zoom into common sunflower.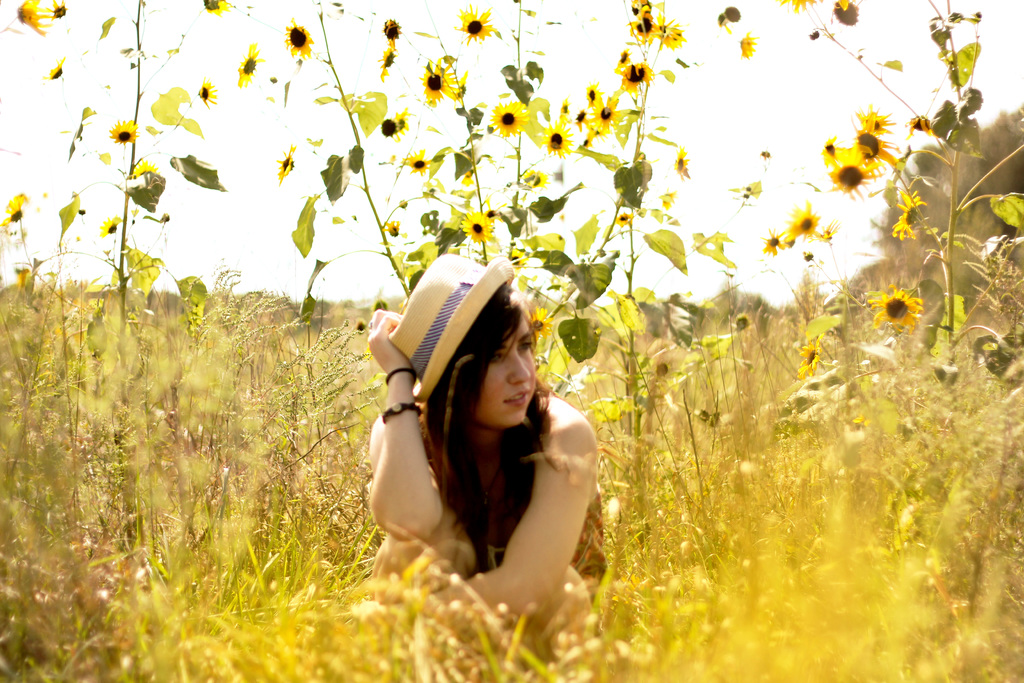
Zoom target: {"x1": 282, "y1": 26, "x2": 319, "y2": 62}.
